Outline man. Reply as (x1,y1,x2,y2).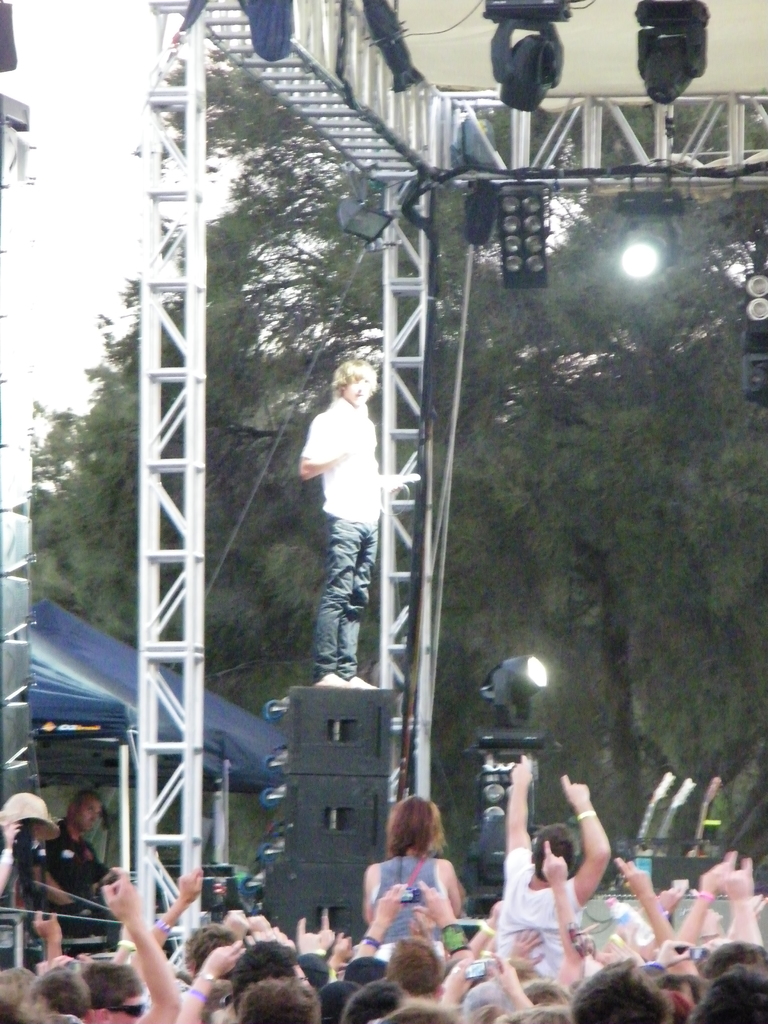
(502,756,612,980).
